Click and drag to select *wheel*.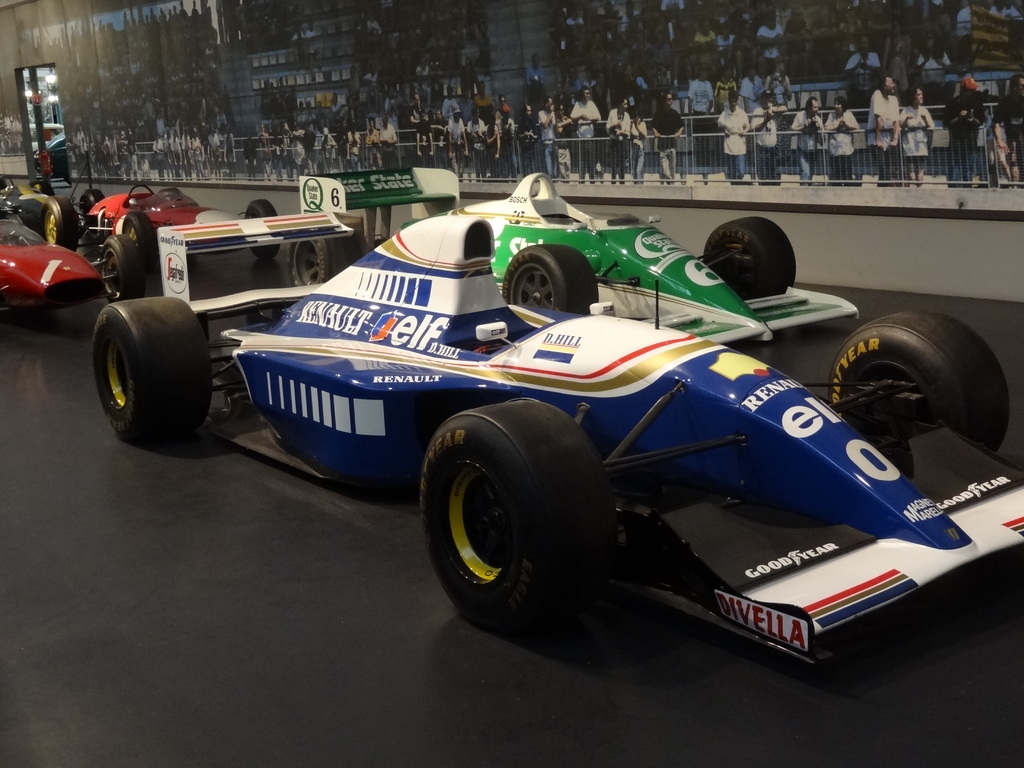
Selection: [90, 294, 214, 446].
